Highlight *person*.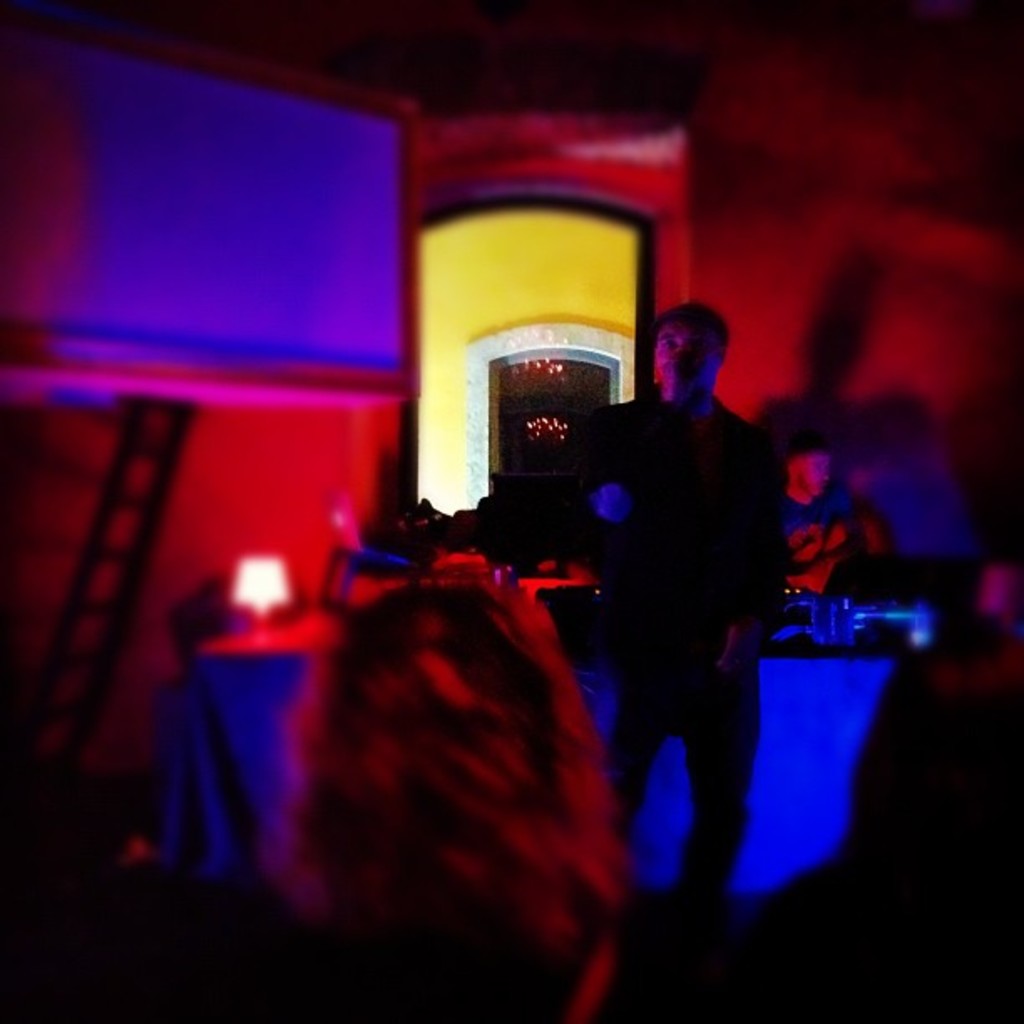
Highlighted region: <bbox>576, 256, 796, 964</bbox>.
